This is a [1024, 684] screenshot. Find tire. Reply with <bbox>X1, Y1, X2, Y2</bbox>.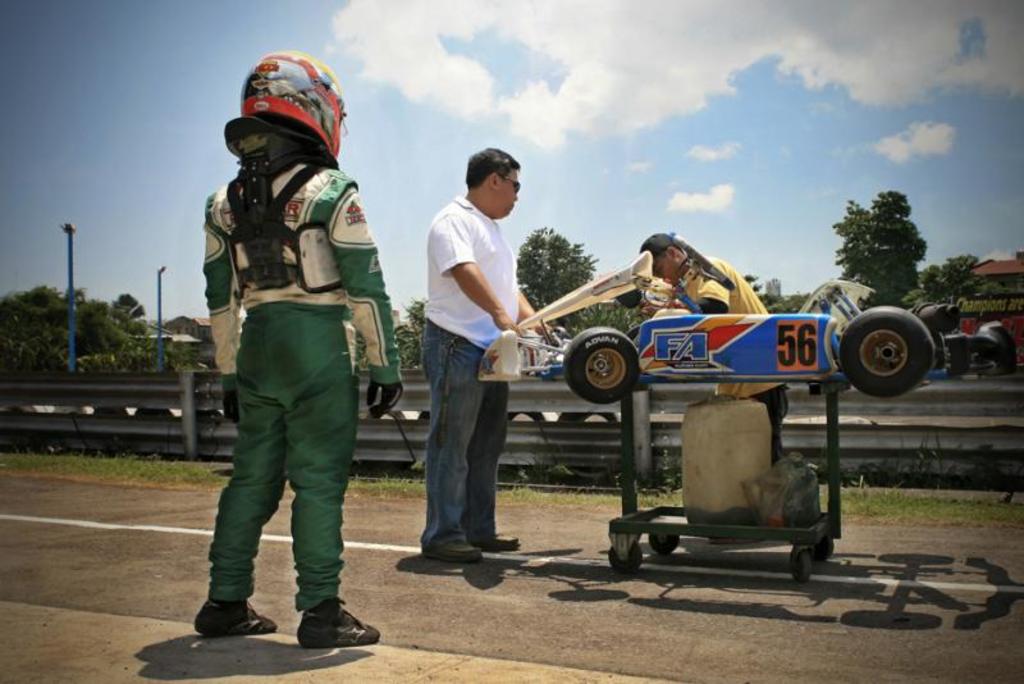
<bbox>800, 535, 836, 562</bbox>.
